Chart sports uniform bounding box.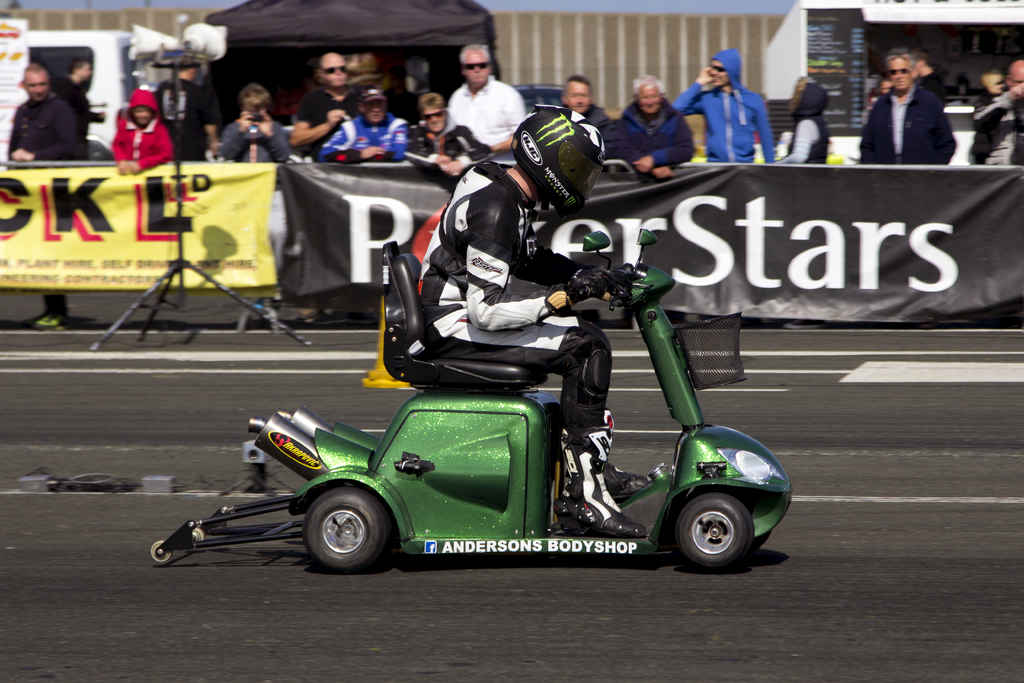
Charted: region(422, 106, 649, 540).
